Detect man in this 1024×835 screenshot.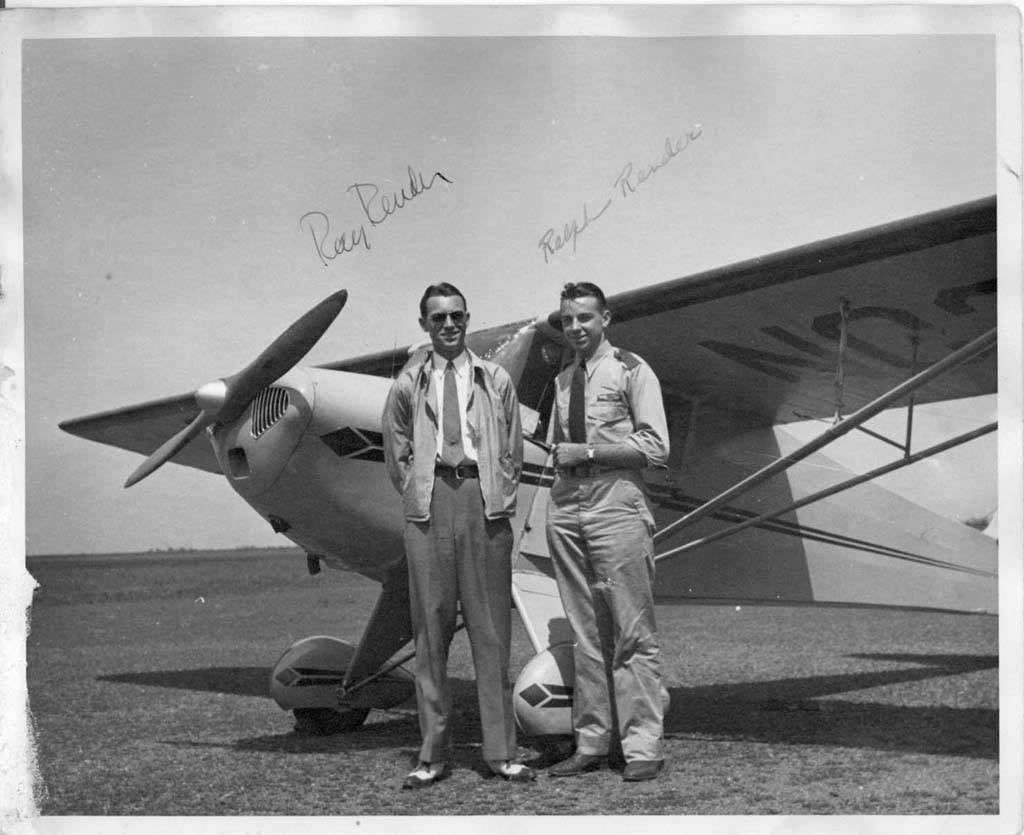
Detection: bbox=[551, 281, 676, 791].
